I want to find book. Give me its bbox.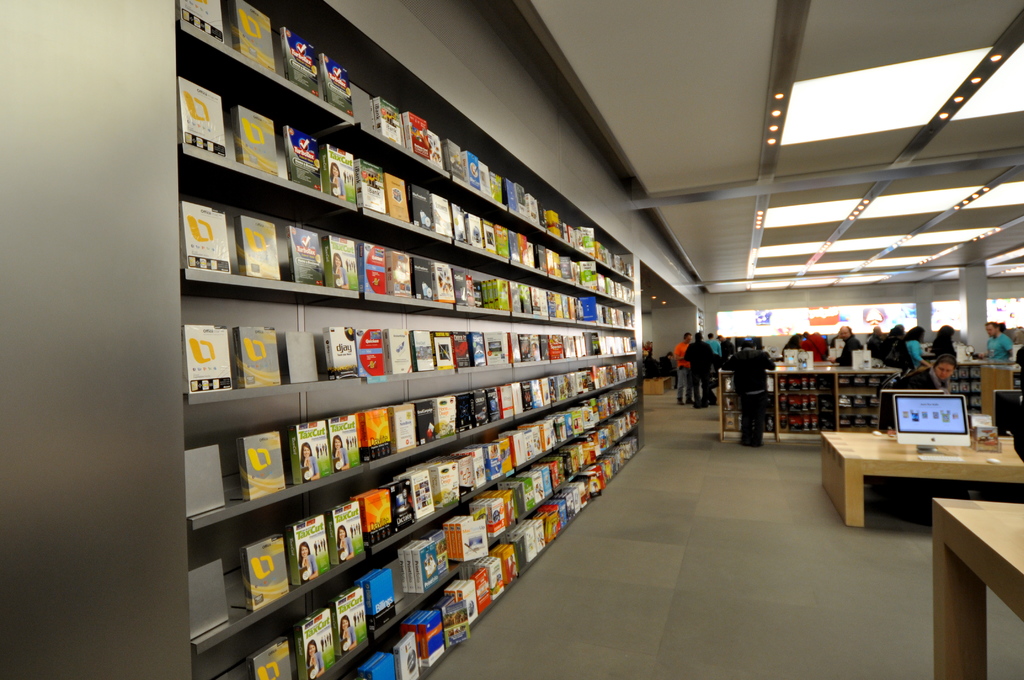
pyautogui.locateOnScreen(240, 530, 285, 610).
